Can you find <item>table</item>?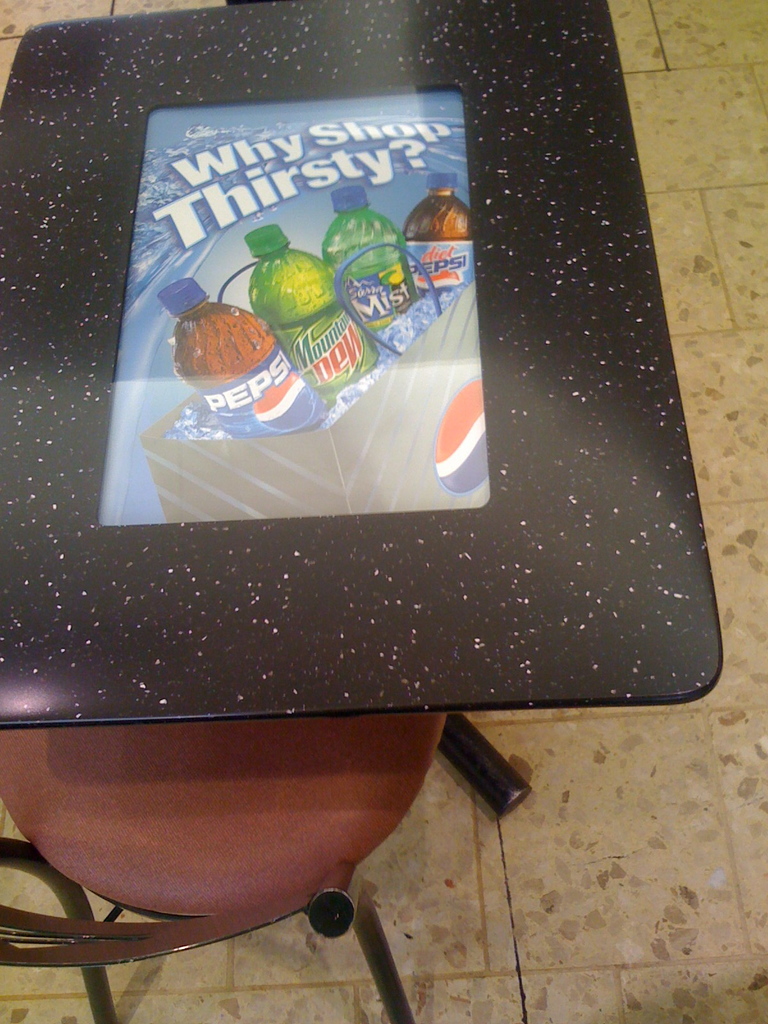
Yes, bounding box: bbox(0, 0, 726, 821).
